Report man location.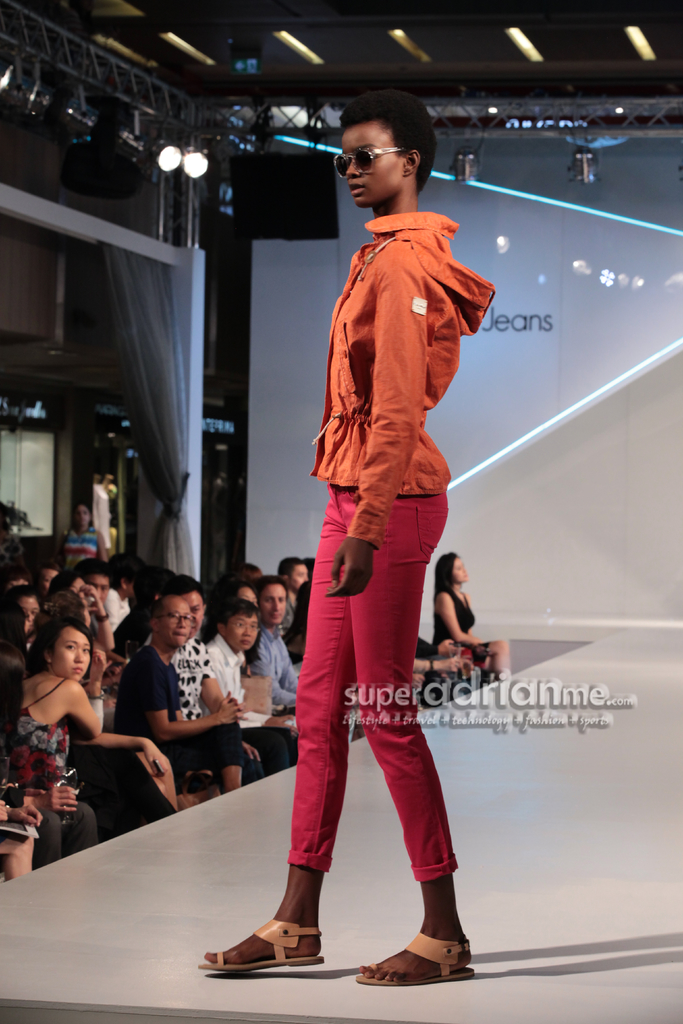
Report: 104,551,147,630.
